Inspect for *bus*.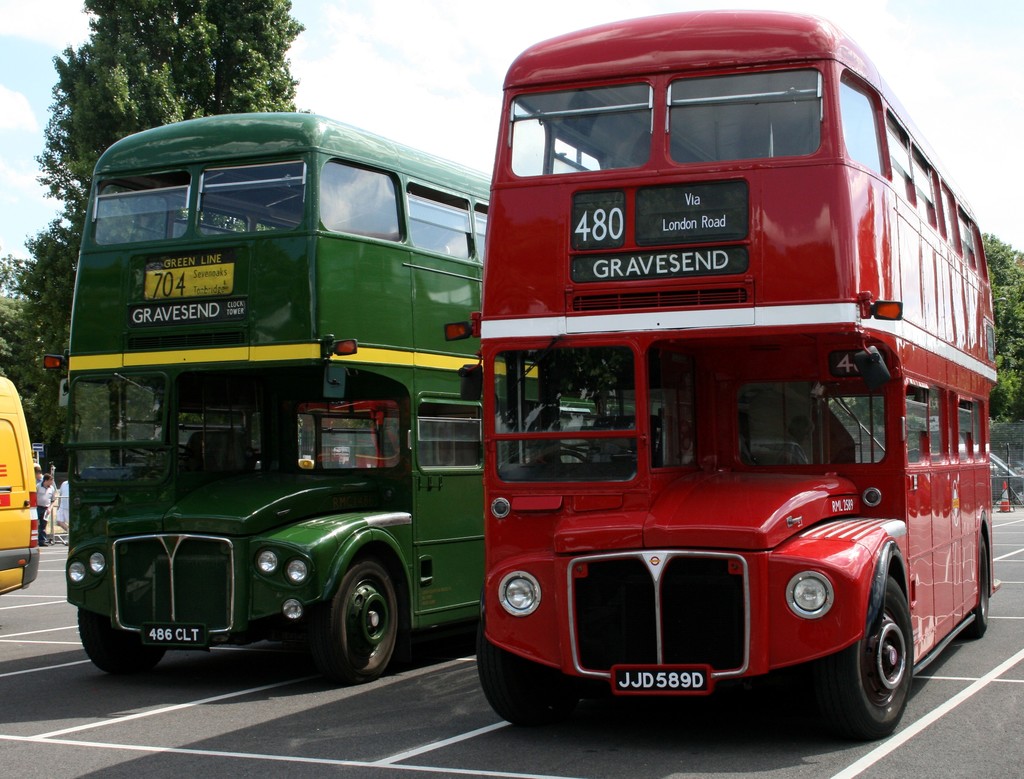
Inspection: pyautogui.locateOnScreen(443, 9, 1000, 741).
